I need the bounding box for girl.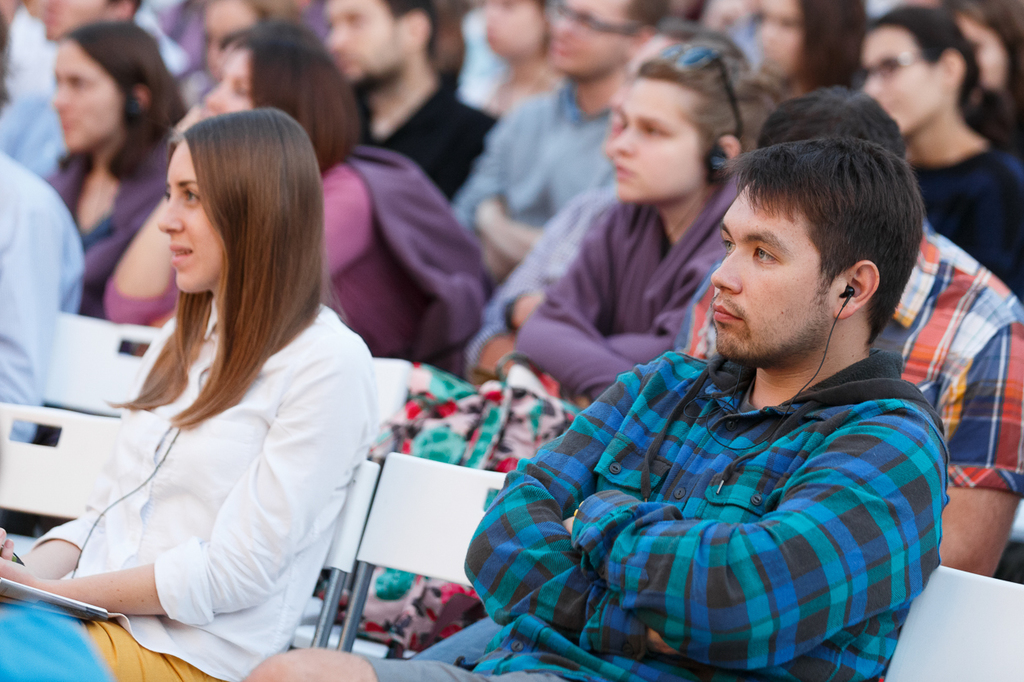
Here it is: 0/111/384/681.
